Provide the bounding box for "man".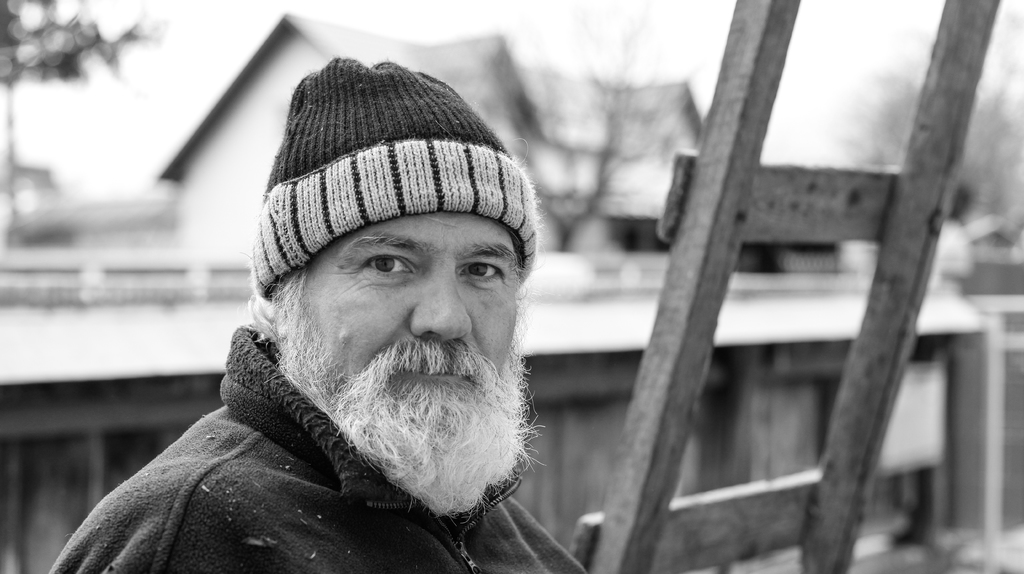
{"x1": 44, "y1": 58, "x2": 587, "y2": 573}.
